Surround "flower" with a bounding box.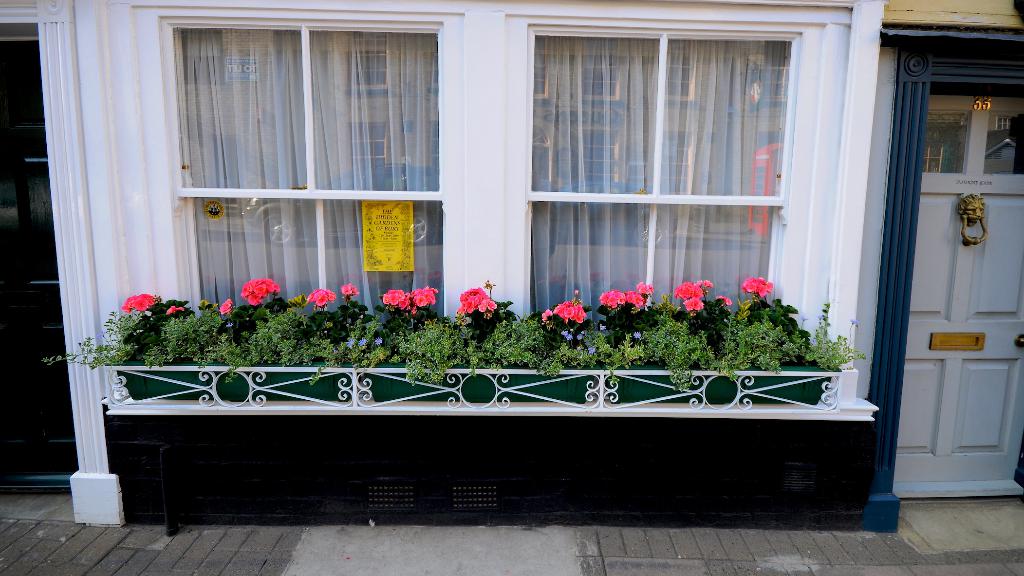
box=[216, 302, 230, 314].
